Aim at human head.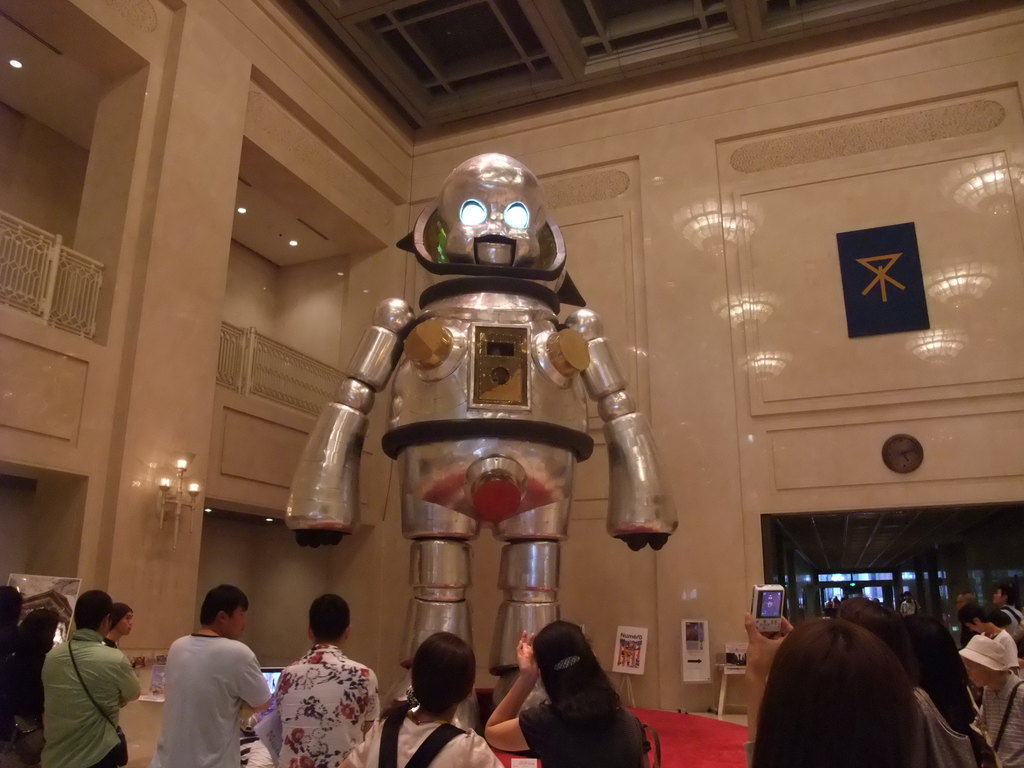
Aimed at bbox=(537, 623, 593, 684).
